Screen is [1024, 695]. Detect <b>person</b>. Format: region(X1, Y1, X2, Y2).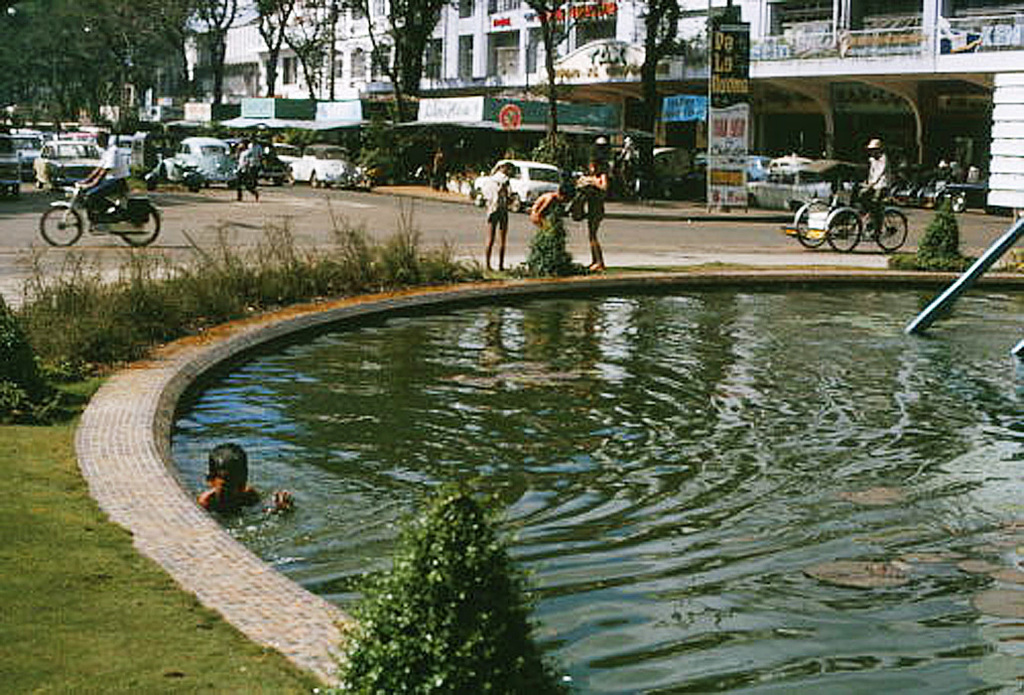
region(250, 139, 268, 169).
